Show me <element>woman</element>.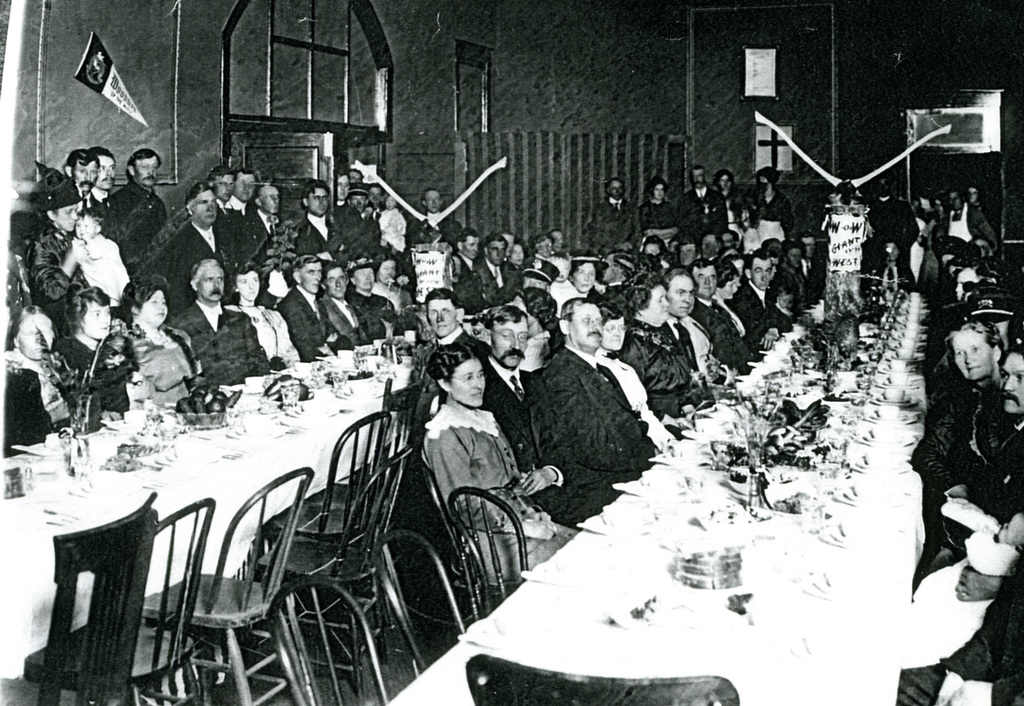
<element>woman</element> is here: 329,168,366,225.
